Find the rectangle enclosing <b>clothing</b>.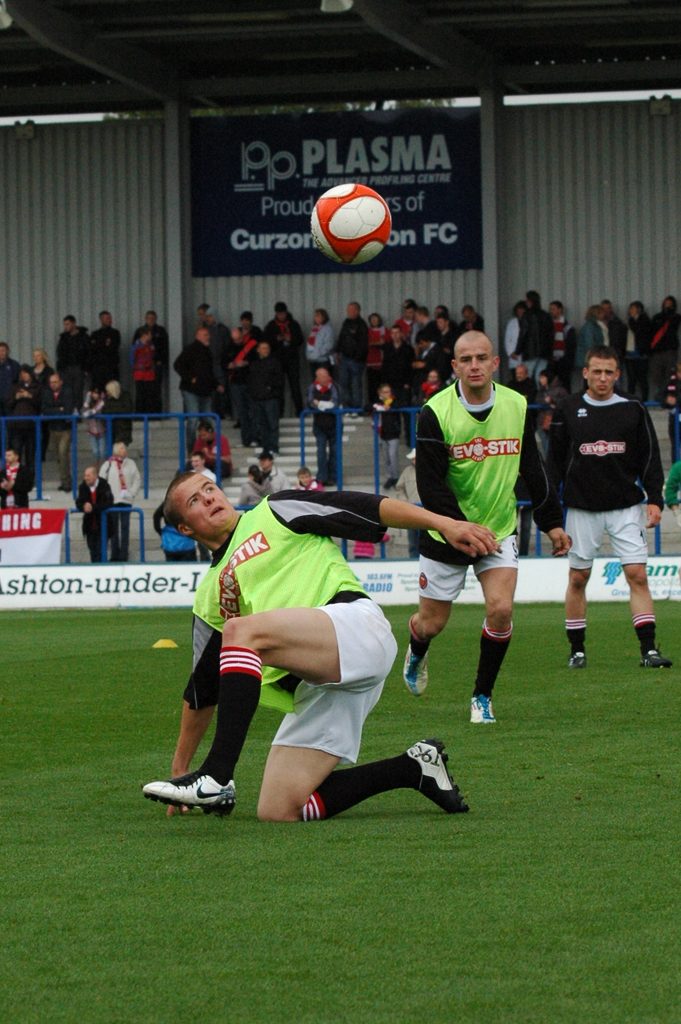
602, 312, 630, 396.
